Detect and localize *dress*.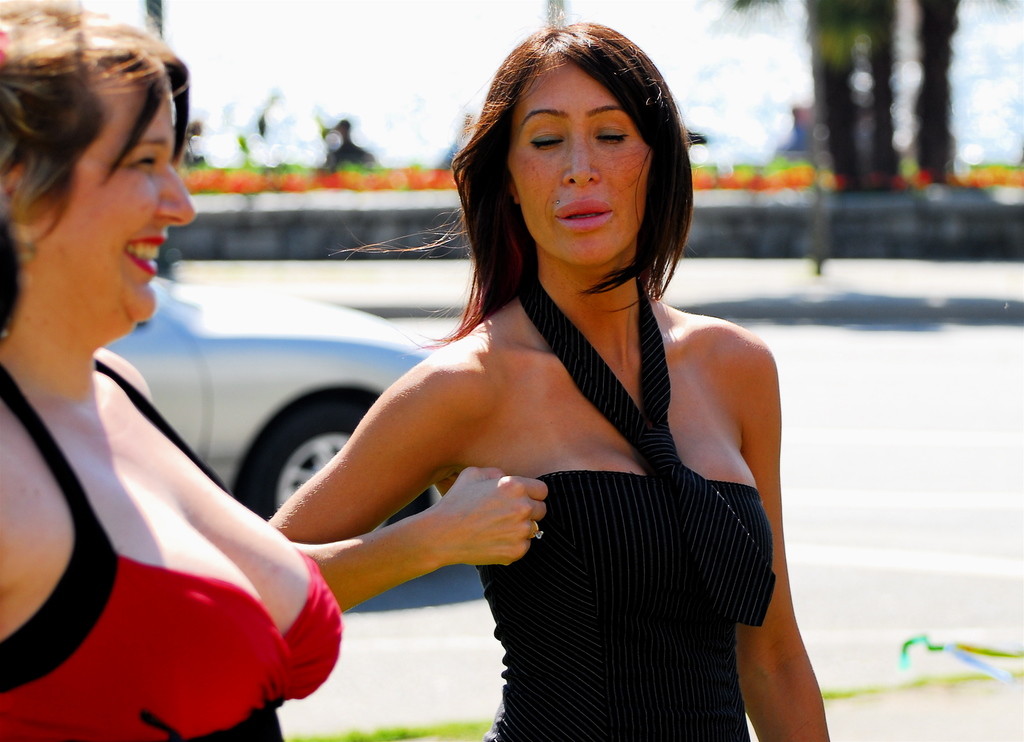
Localized at BBox(476, 277, 771, 741).
